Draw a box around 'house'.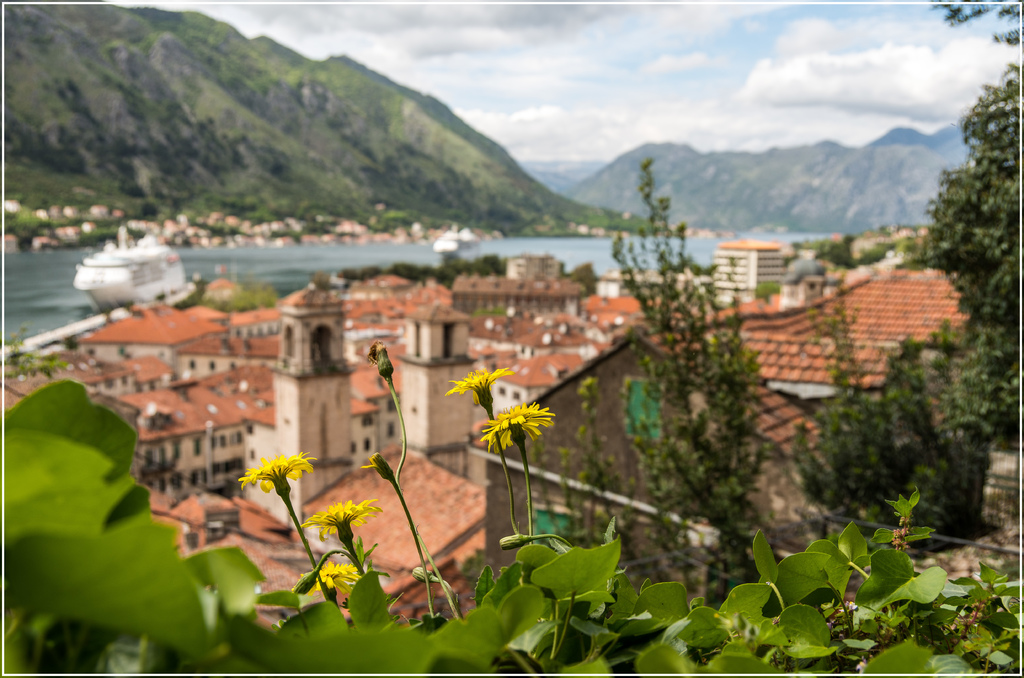
[left=77, top=302, right=234, bottom=385].
